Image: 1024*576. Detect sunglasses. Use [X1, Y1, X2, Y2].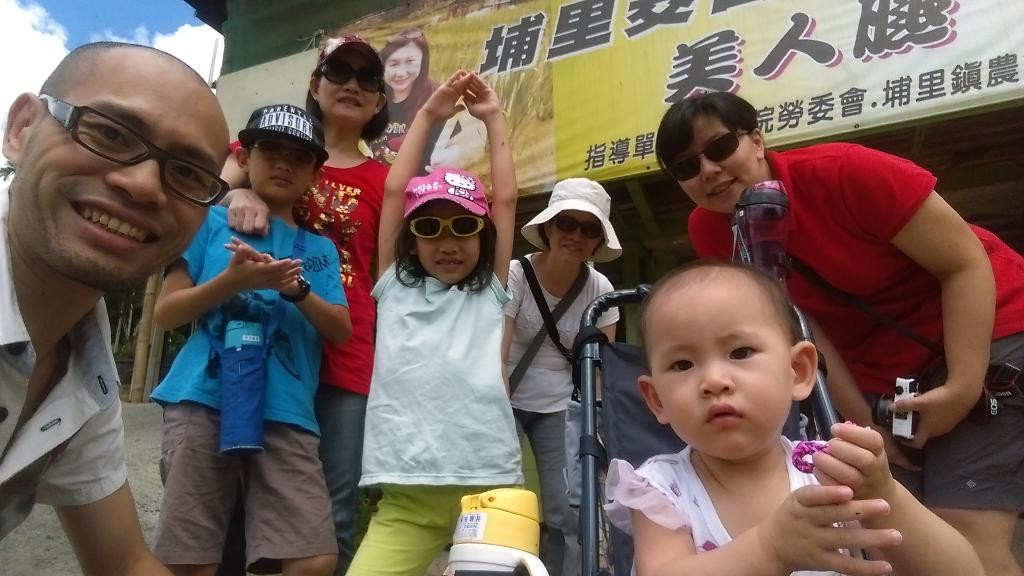
[409, 214, 485, 237].
